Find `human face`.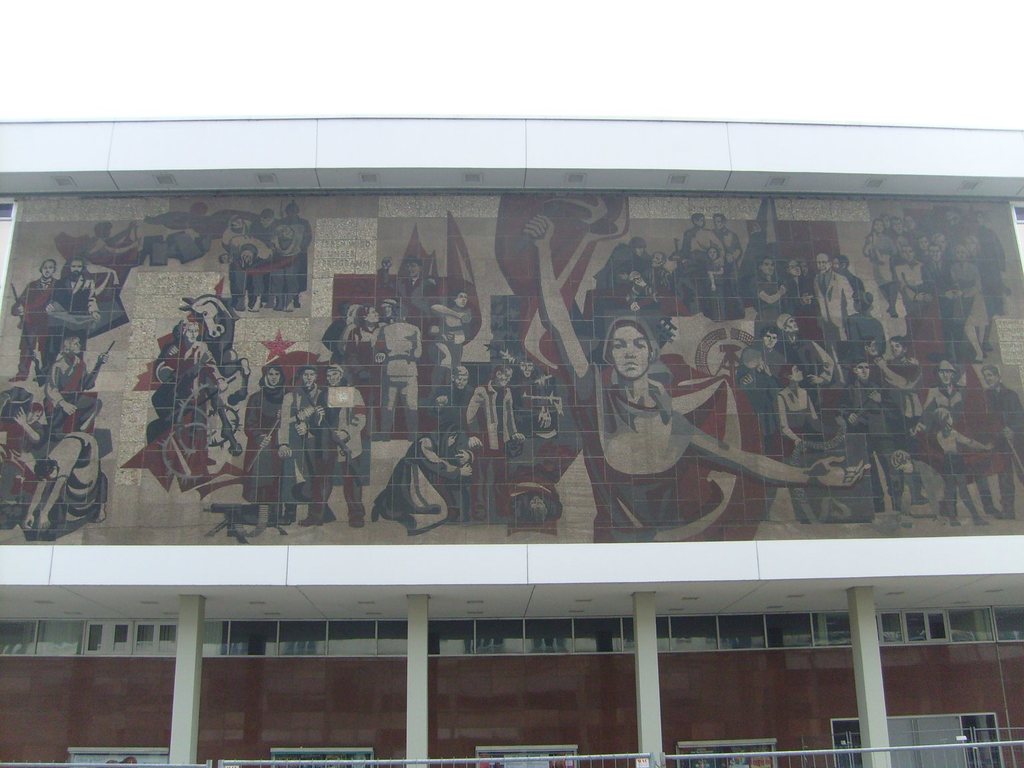
Rect(697, 217, 705, 227).
